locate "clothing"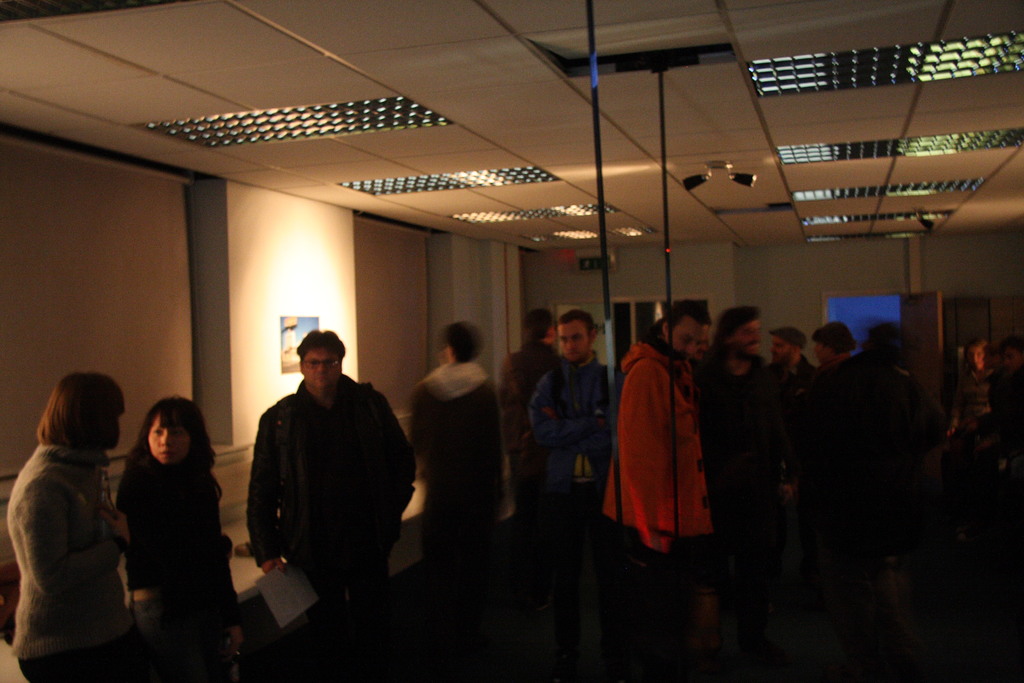
[502,339,557,453]
